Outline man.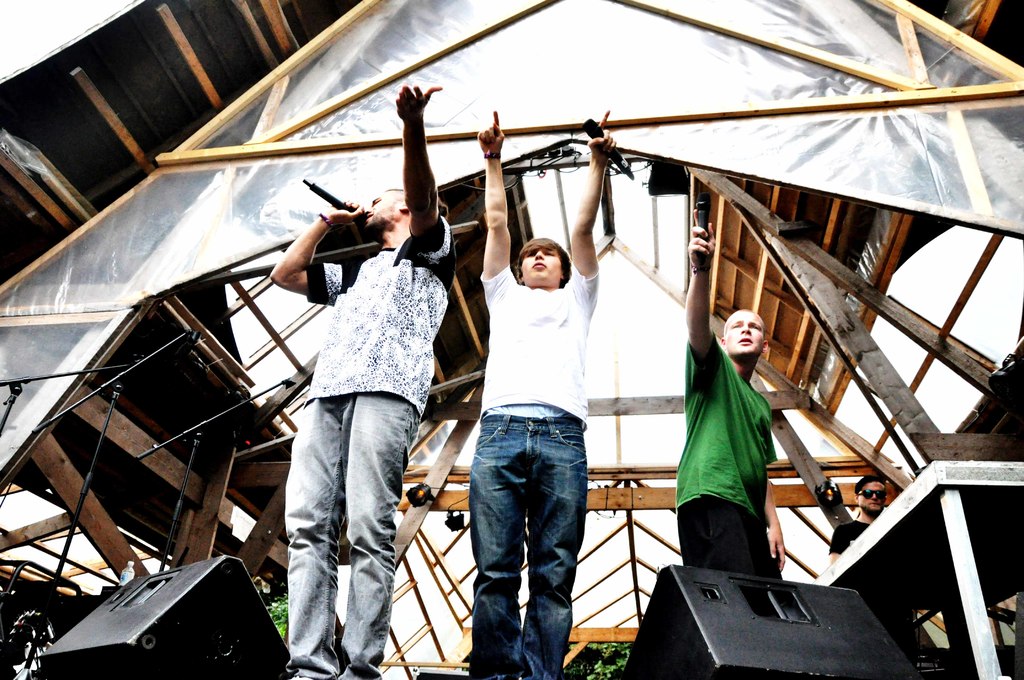
Outline: bbox=[256, 147, 453, 649].
